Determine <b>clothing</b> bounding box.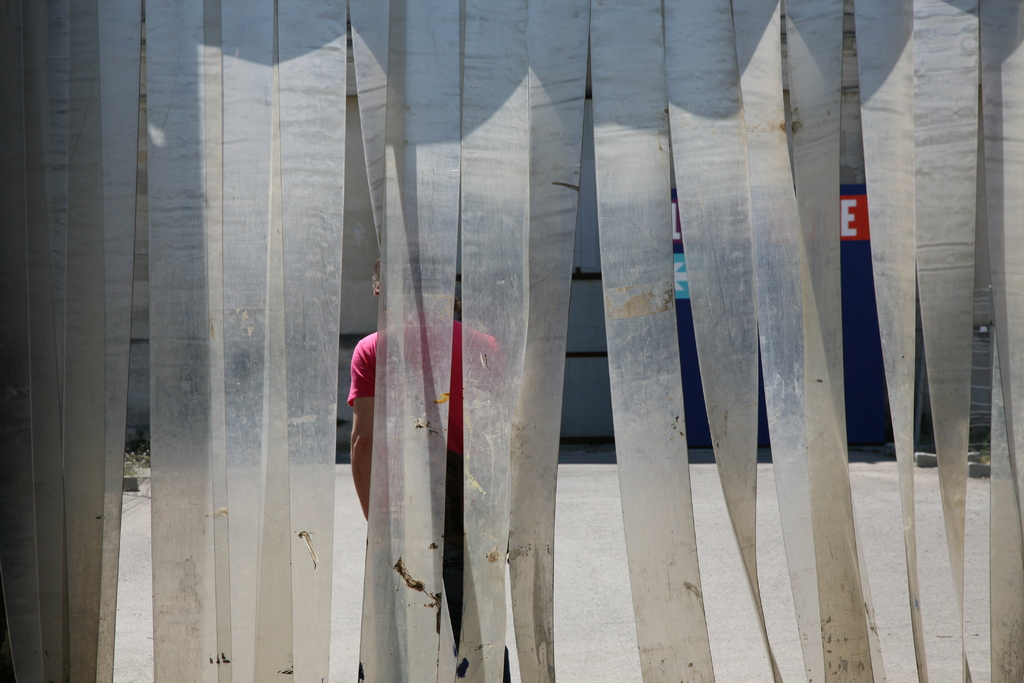
Determined: [349,309,520,682].
